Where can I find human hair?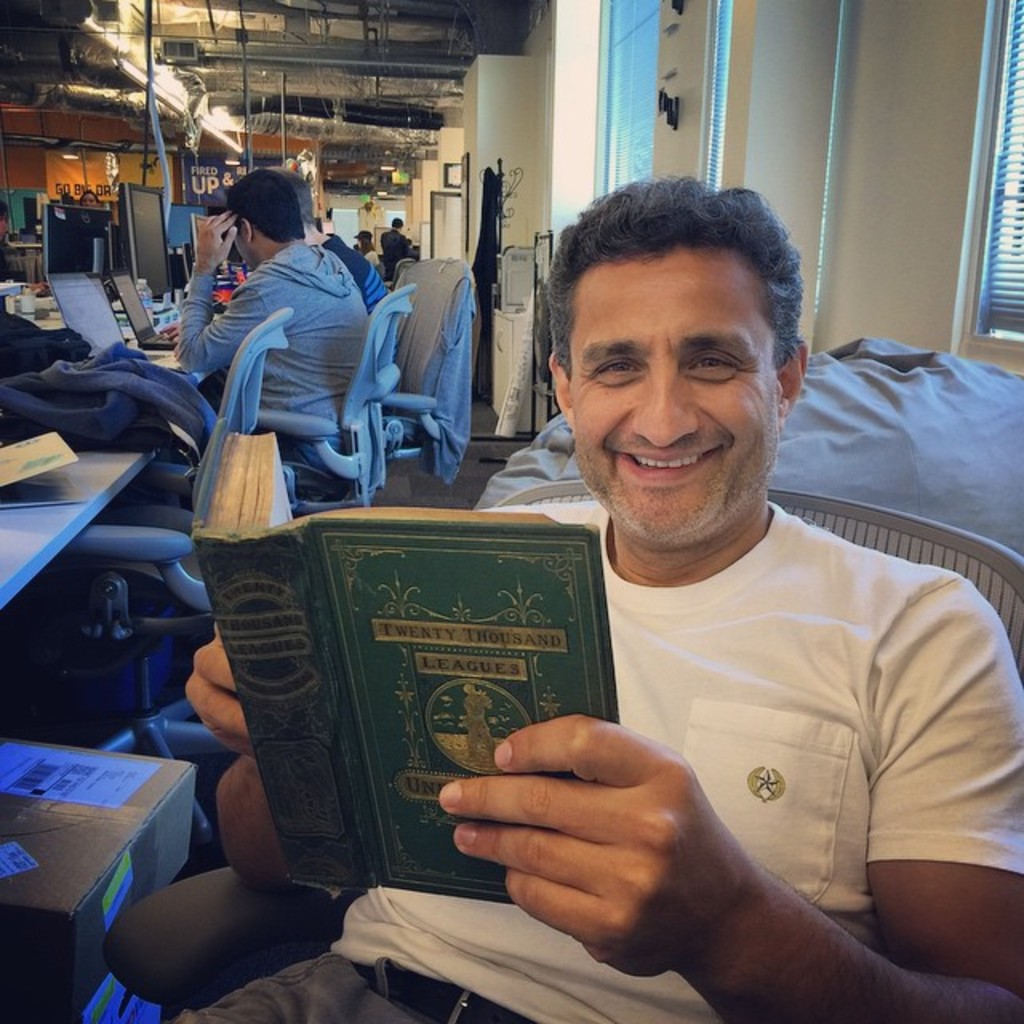
You can find it at pyautogui.locateOnScreen(547, 171, 806, 414).
